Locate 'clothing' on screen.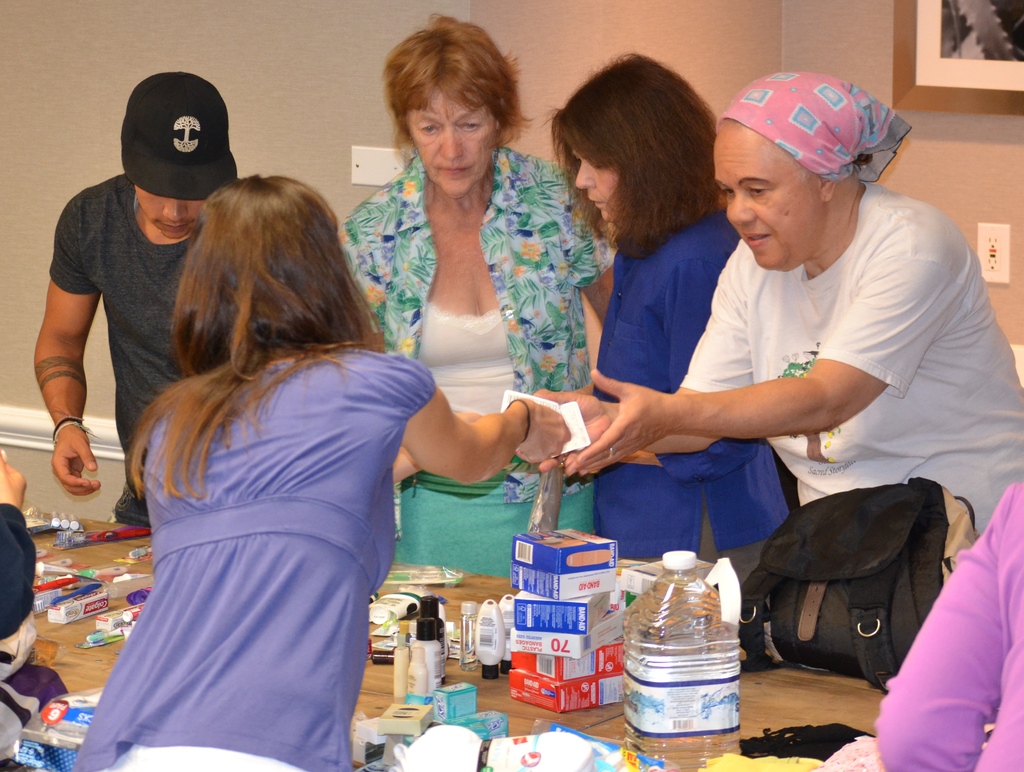
On screen at <bbox>46, 173, 200, 541</bbox>.
